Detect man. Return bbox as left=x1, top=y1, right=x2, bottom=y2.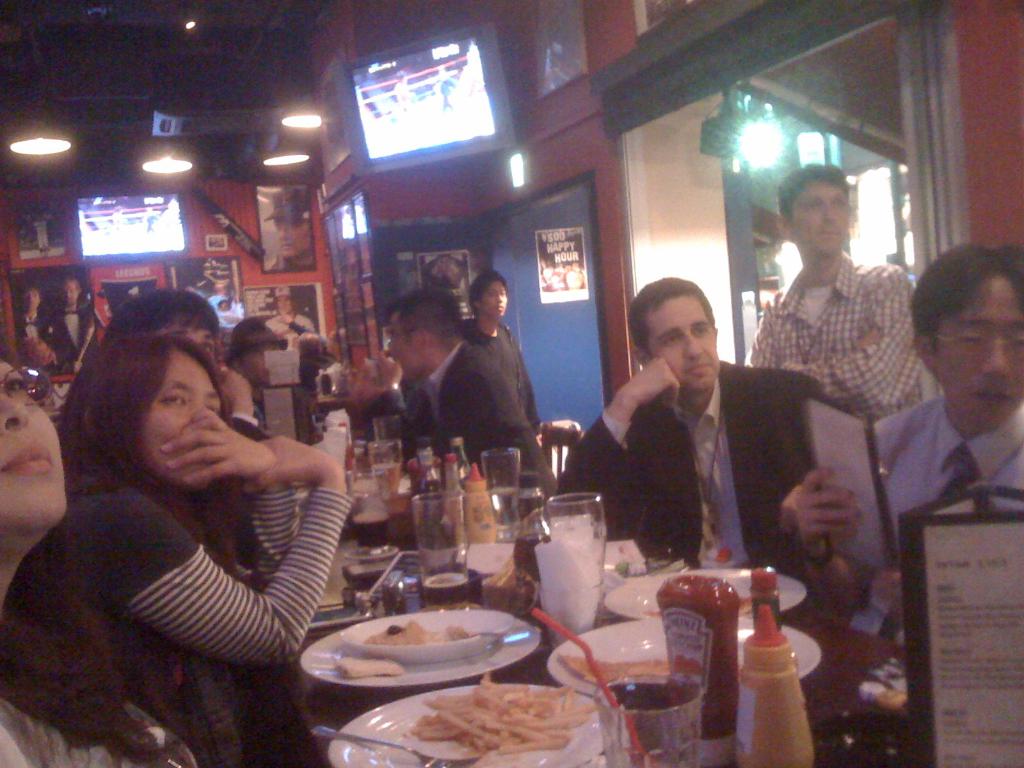
left=572, top=285, right=848, bottom=614.
